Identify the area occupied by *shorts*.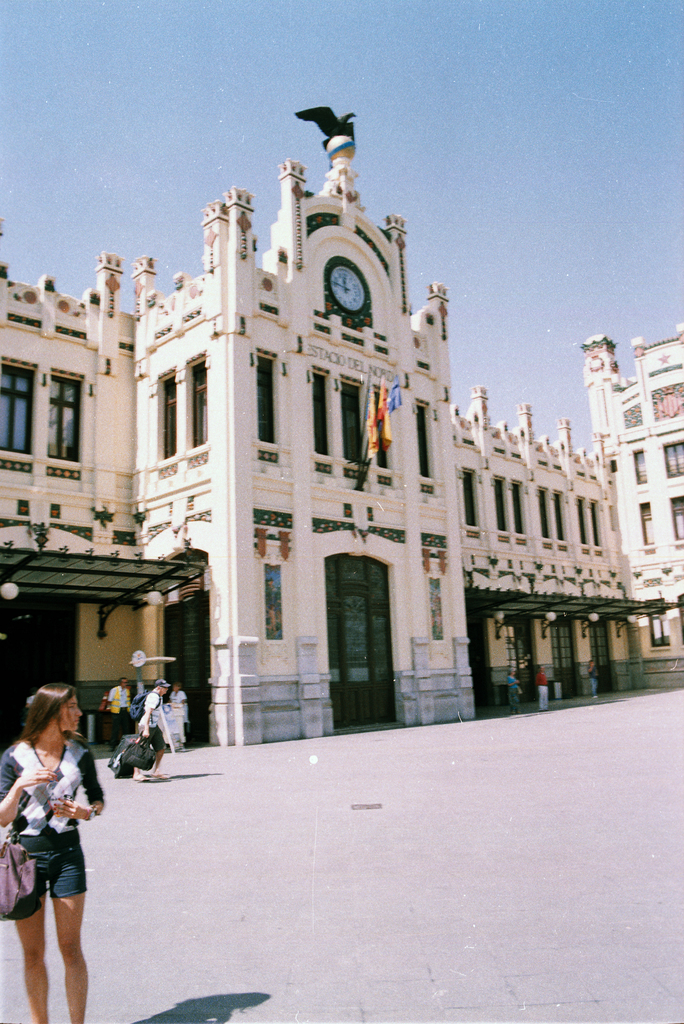
Area: bbox=[147, 724, 167, 749].
